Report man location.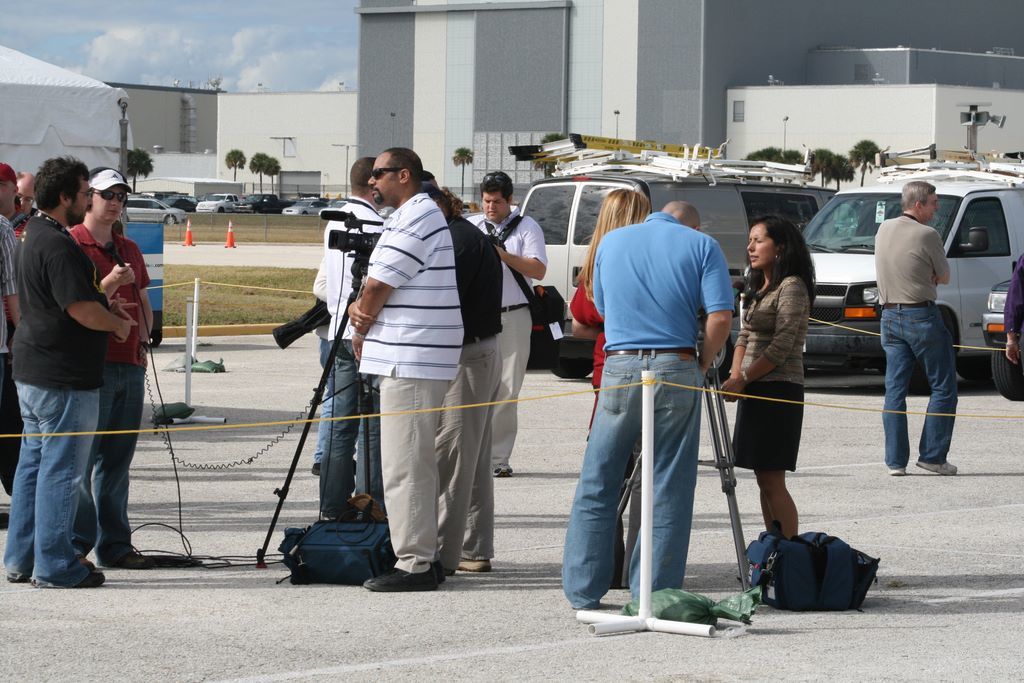
Report: (x1=68, y1=160, x2=151, y2=564).
